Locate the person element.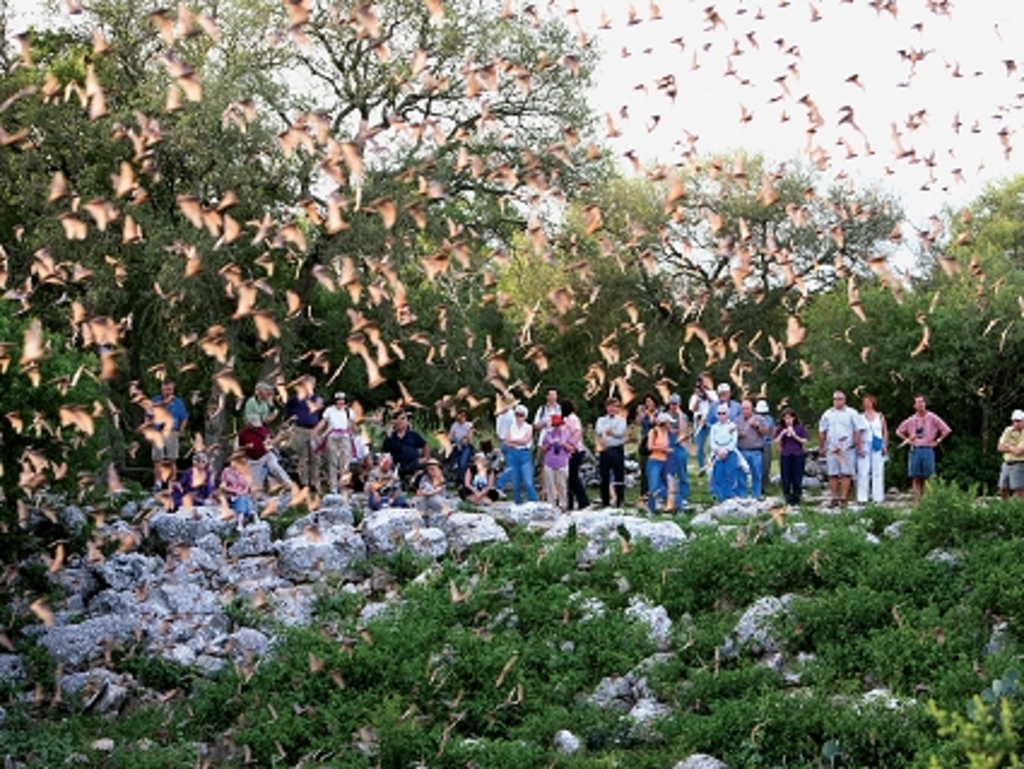
Element bbox: left=658, top=393, right=687, bottom=509.
